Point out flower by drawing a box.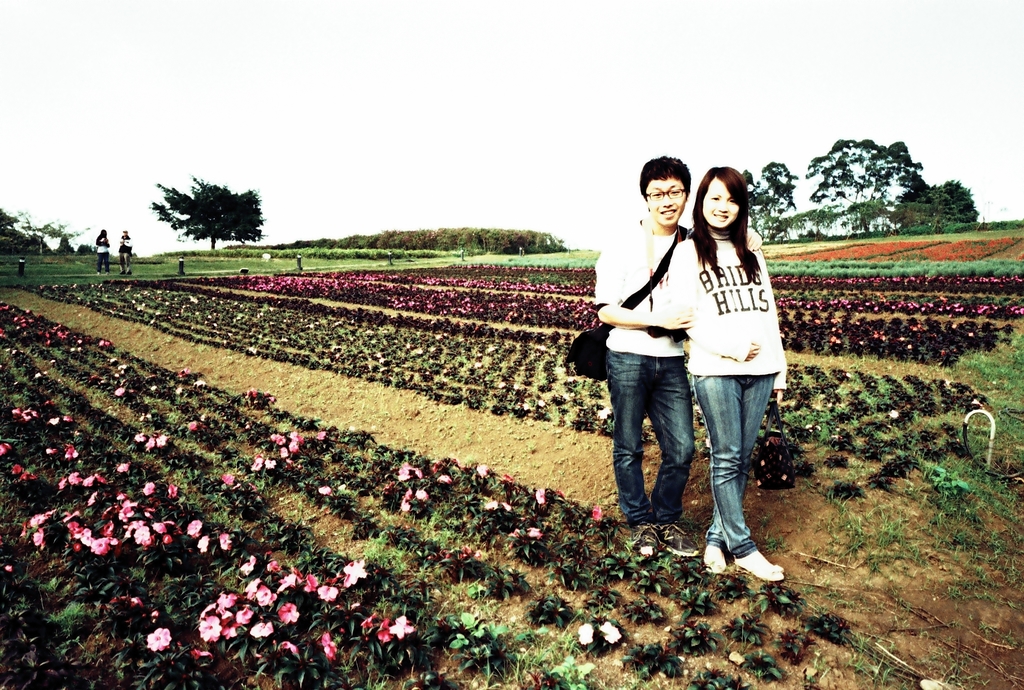
l=588, t=502, r=602, b=522.
